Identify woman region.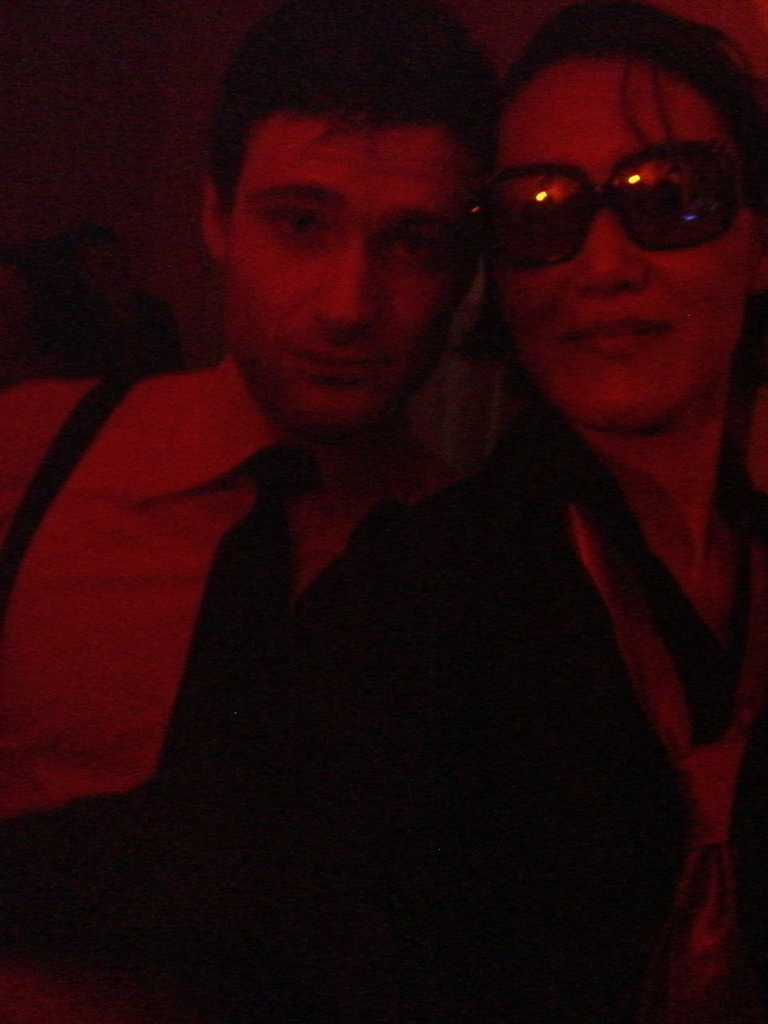
Region: box(137, 5, 767, 1023).
